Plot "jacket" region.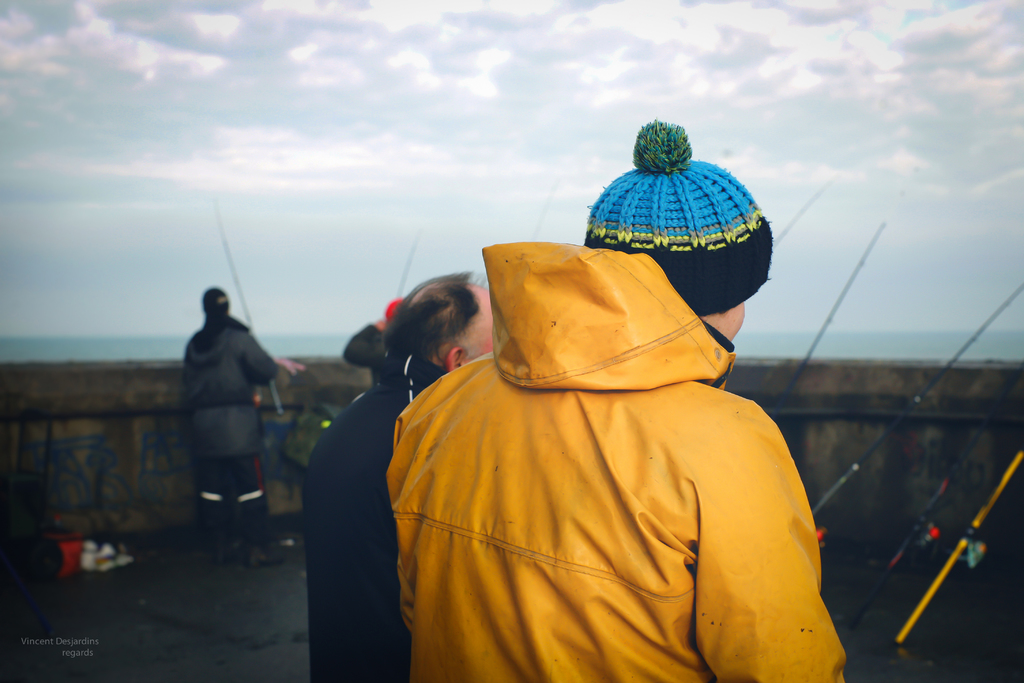
Plotted at x1=178 y1=313 x2=275 y2=463.
